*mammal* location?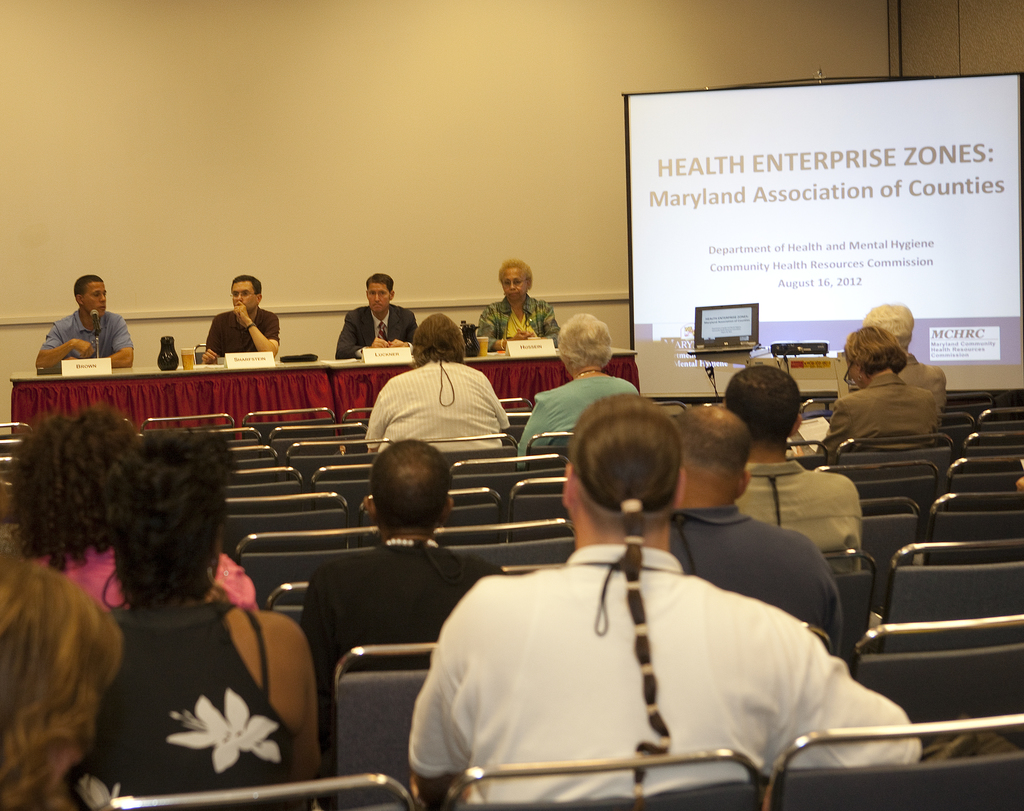
box(34, 274, 134, 368)
